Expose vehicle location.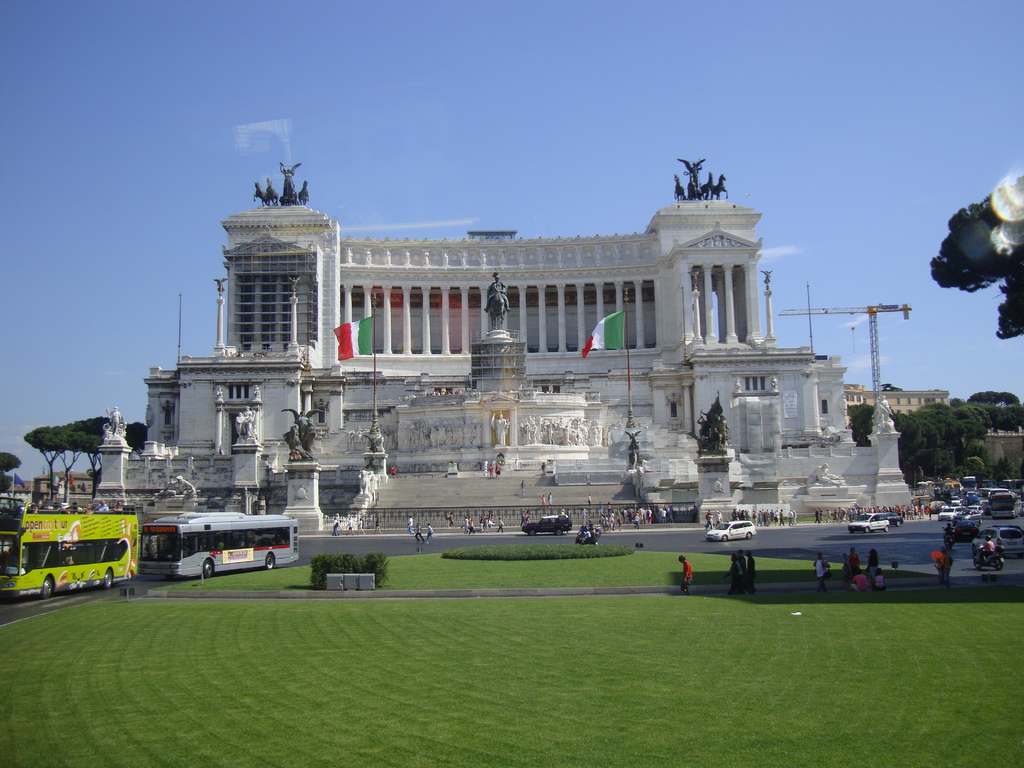
Exposed at {"left": 884, "top": 511, "right": 903, "bottom": 531}.
